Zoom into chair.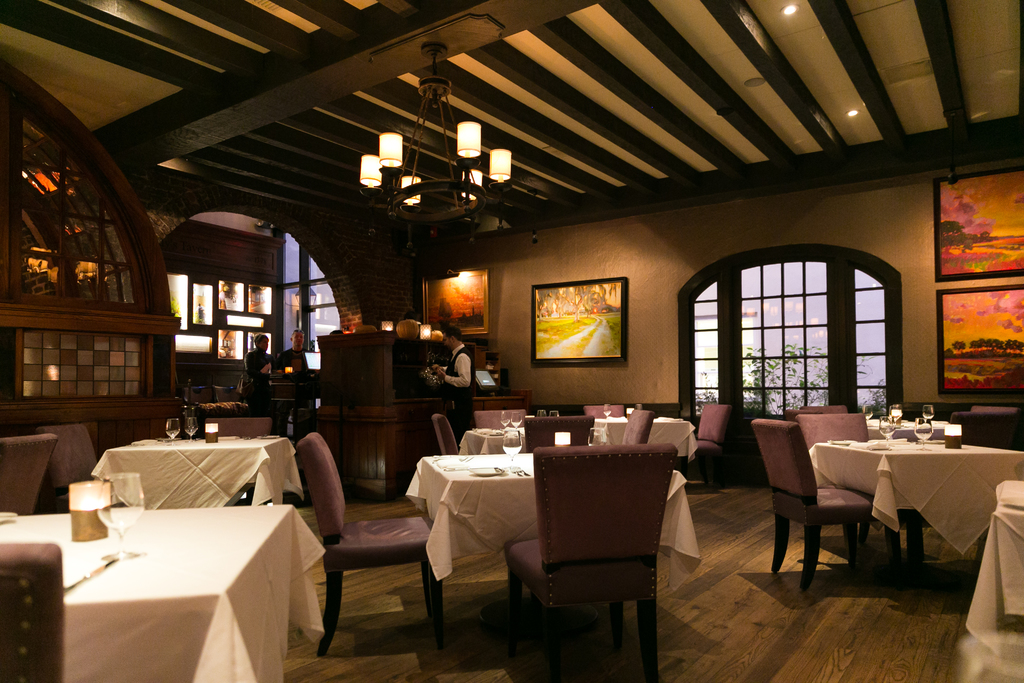
Zoom target: box=[519, 413, 596, 454].
